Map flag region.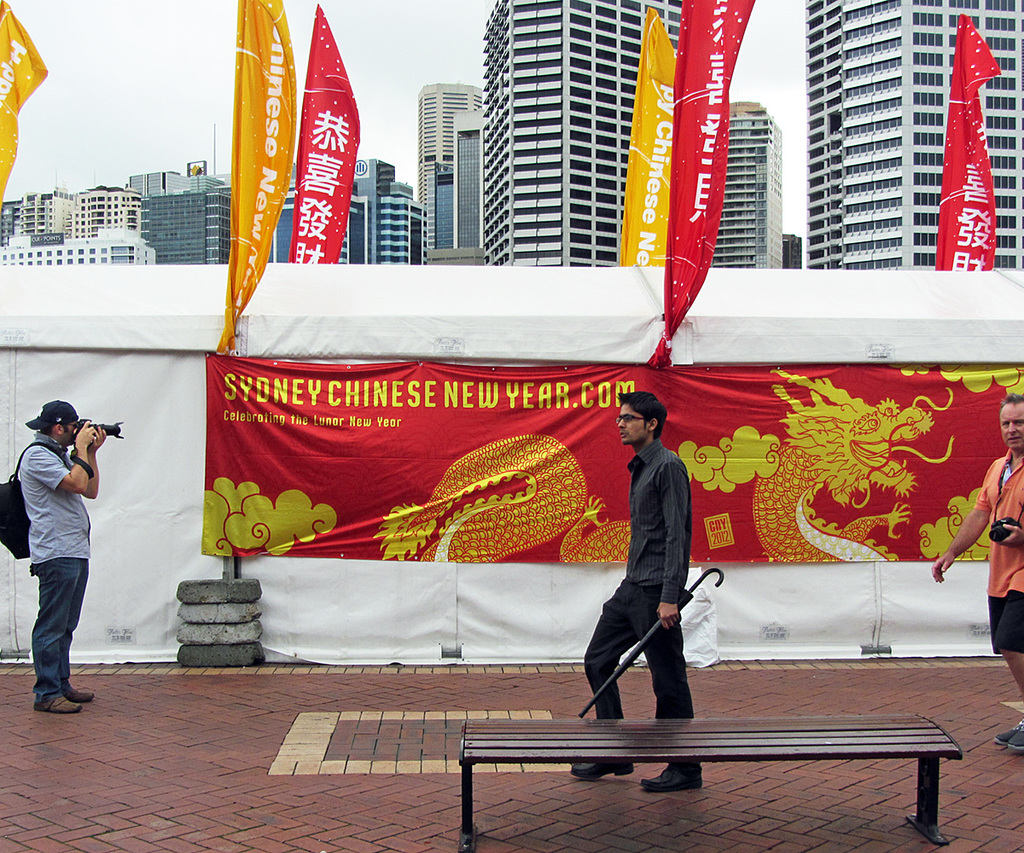
Mapped to 0, 1, 54, 217.
